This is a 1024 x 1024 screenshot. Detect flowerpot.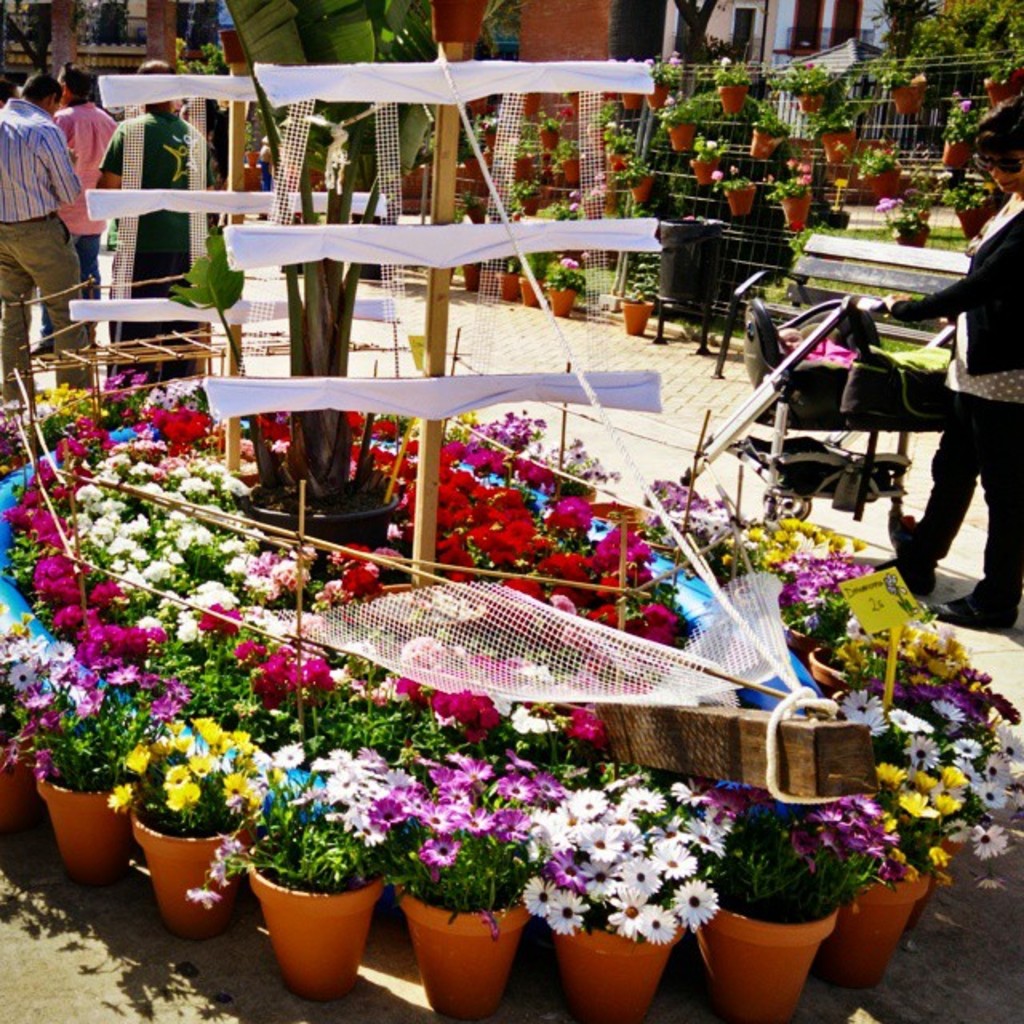
(534,128,562,154).
